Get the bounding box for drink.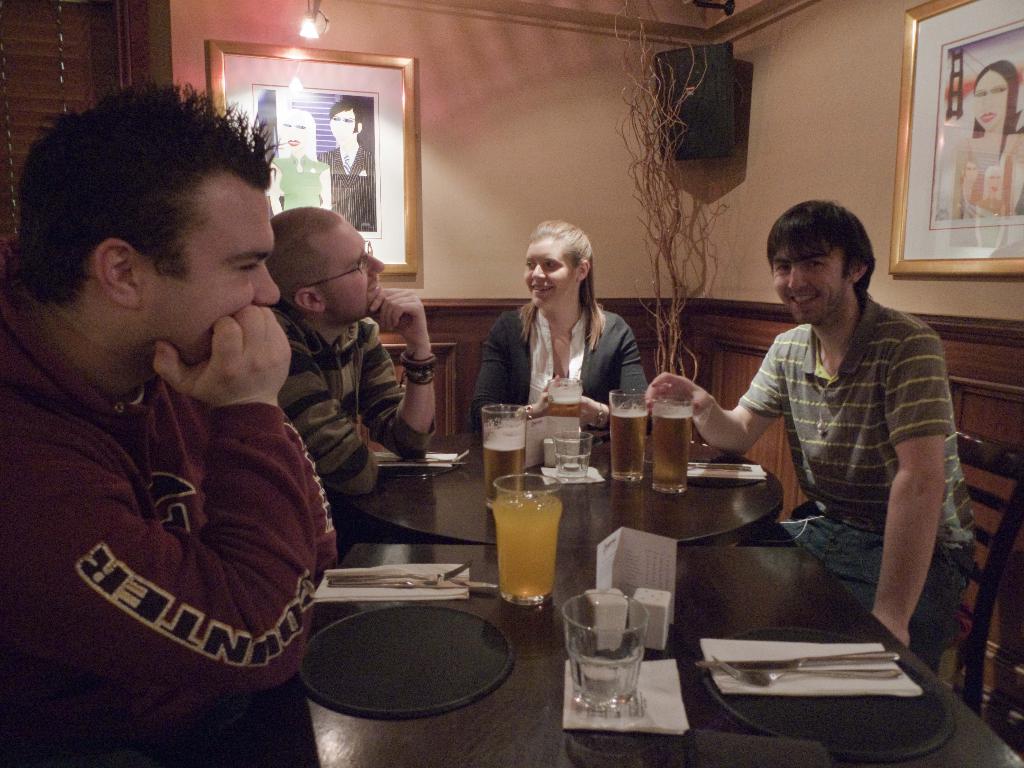
(x1=546, y1=397, x2=584, y2=419).
